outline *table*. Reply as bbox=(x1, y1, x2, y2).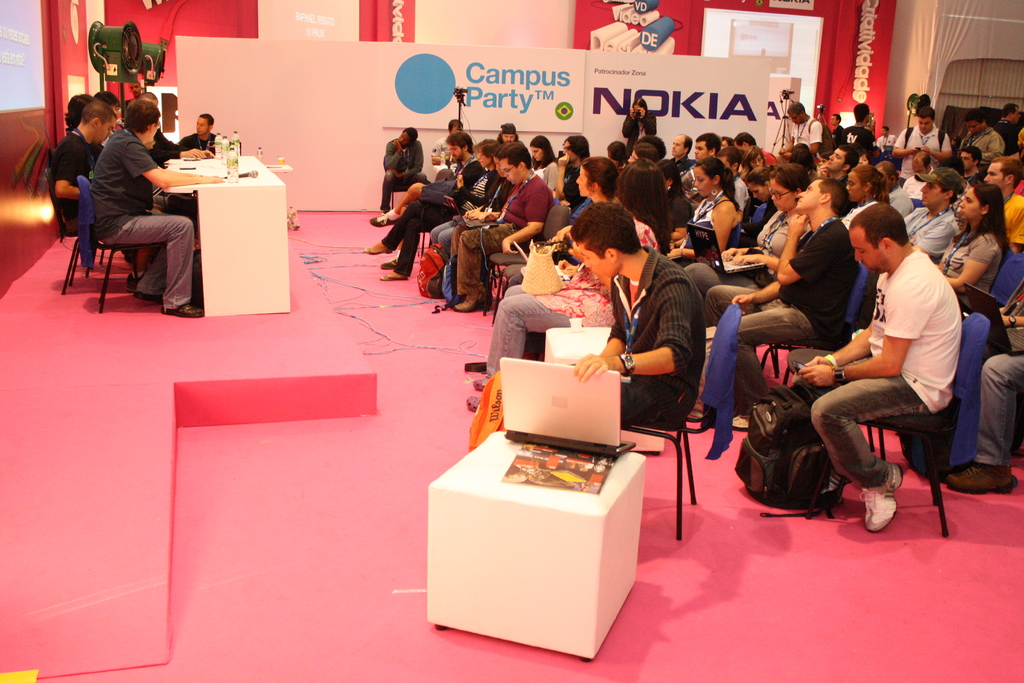
bbox=(147, 144, 287, 329).
